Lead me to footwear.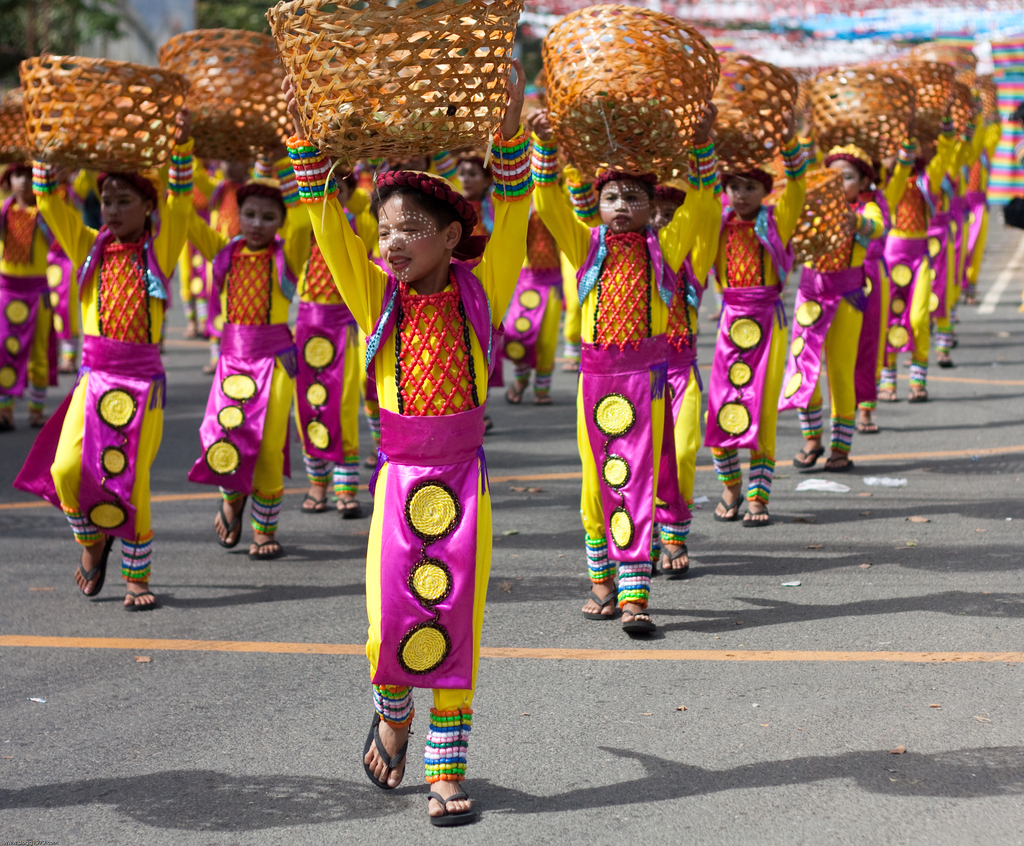
Lead to bbox(302, 496, 325, 513).
